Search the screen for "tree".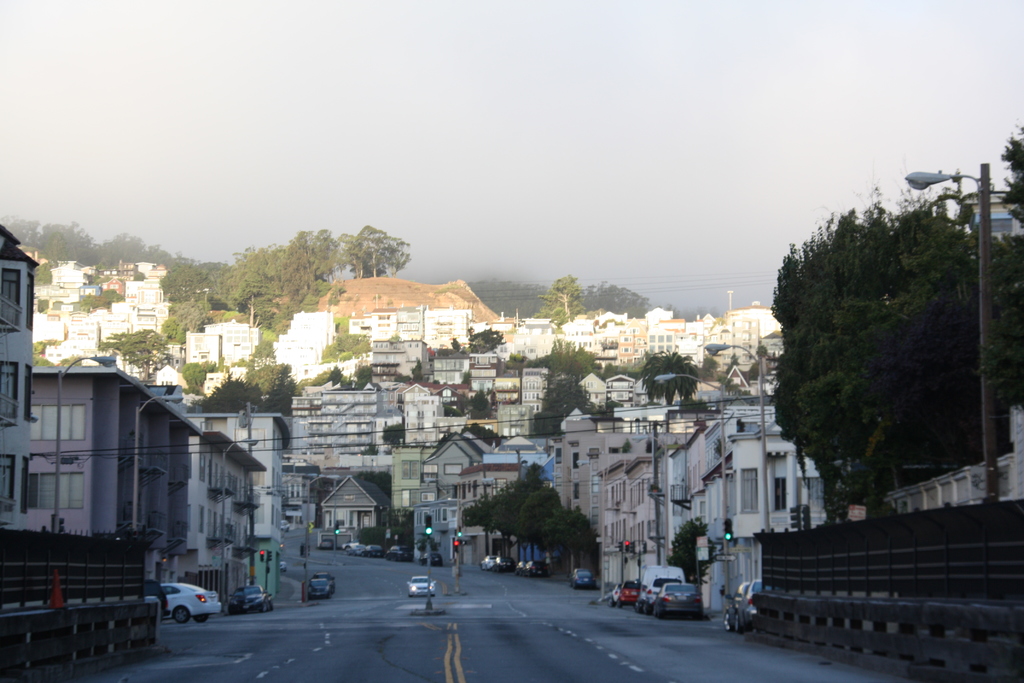
Found at bbox=(761, 210, 1023, 504).
